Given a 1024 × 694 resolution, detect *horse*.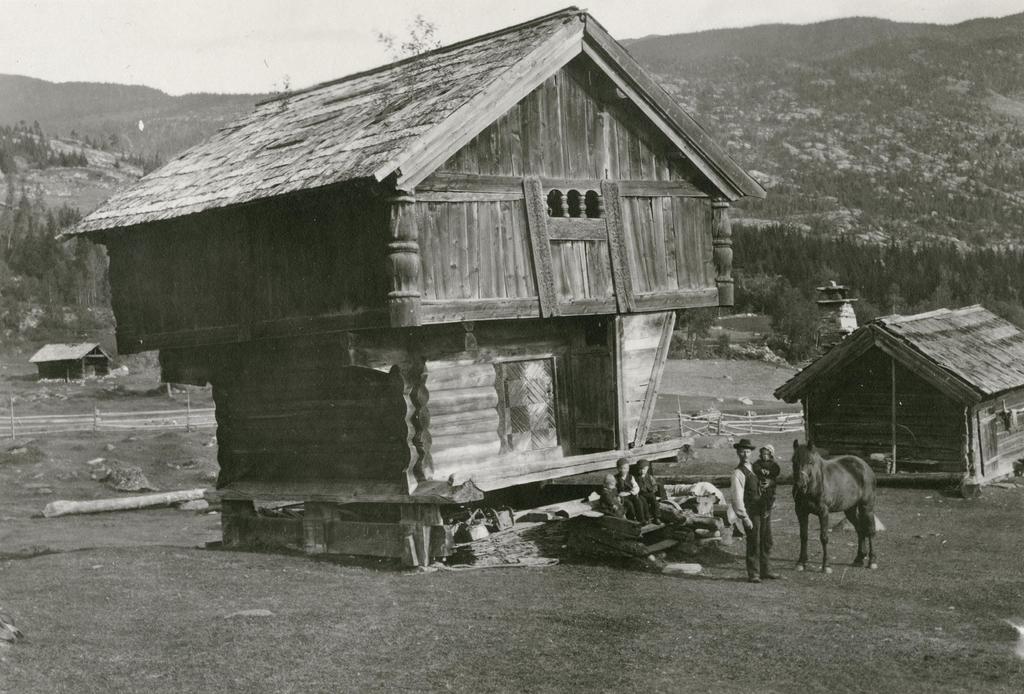
{"x1": 794, "y1": 438, "x2": 880, "y2": 575}.
